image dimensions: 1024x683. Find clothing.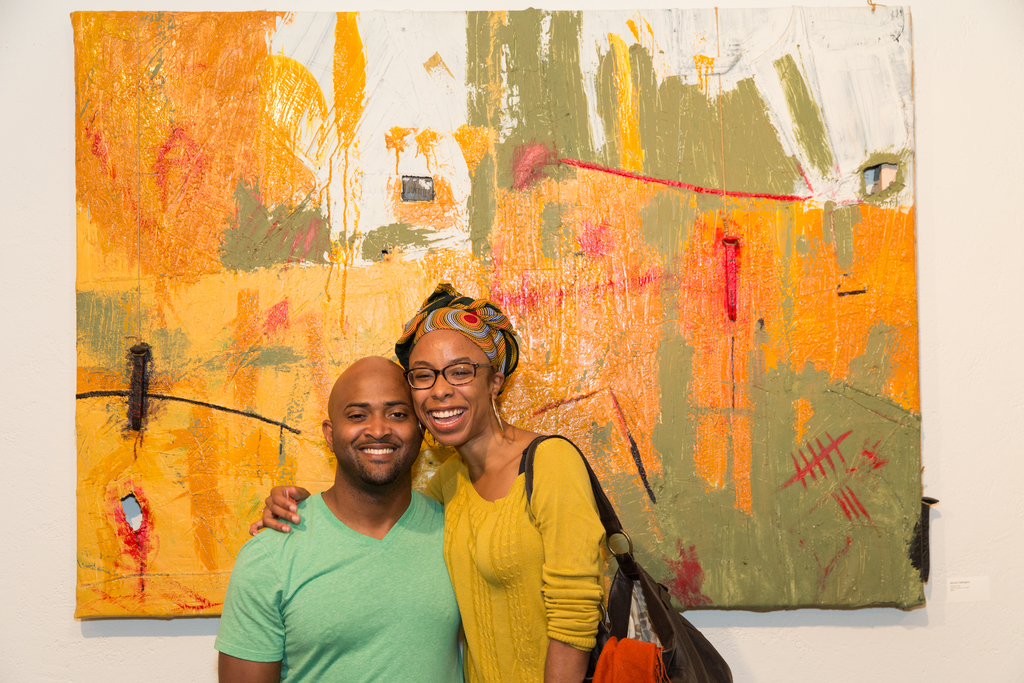
select_region(426, 413, 628, 665).
